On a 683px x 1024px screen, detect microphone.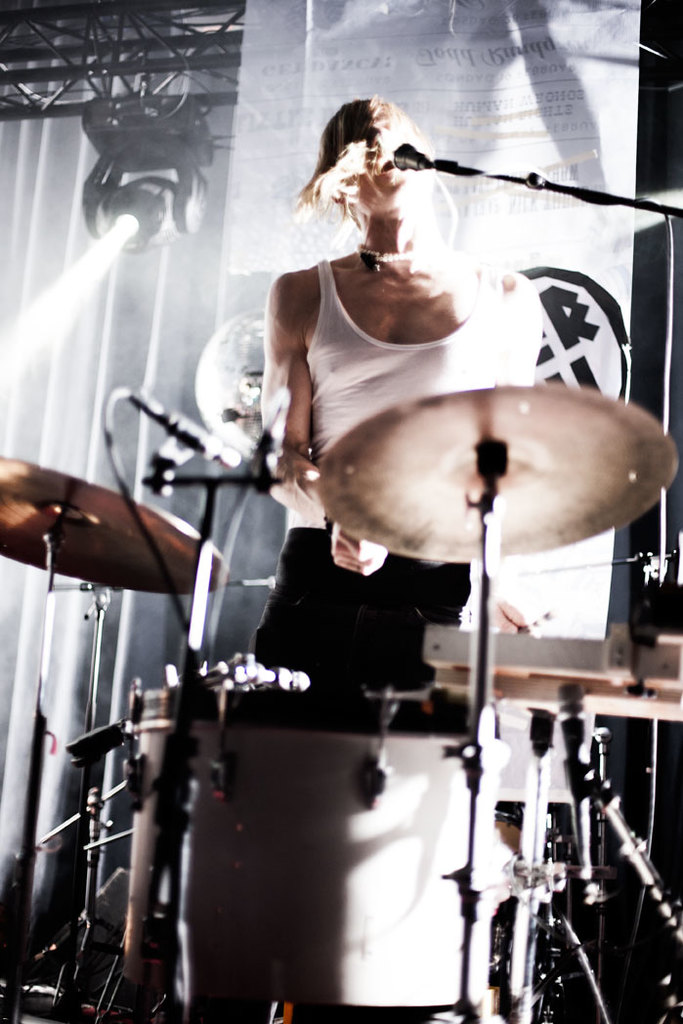
389:136:428:172.
